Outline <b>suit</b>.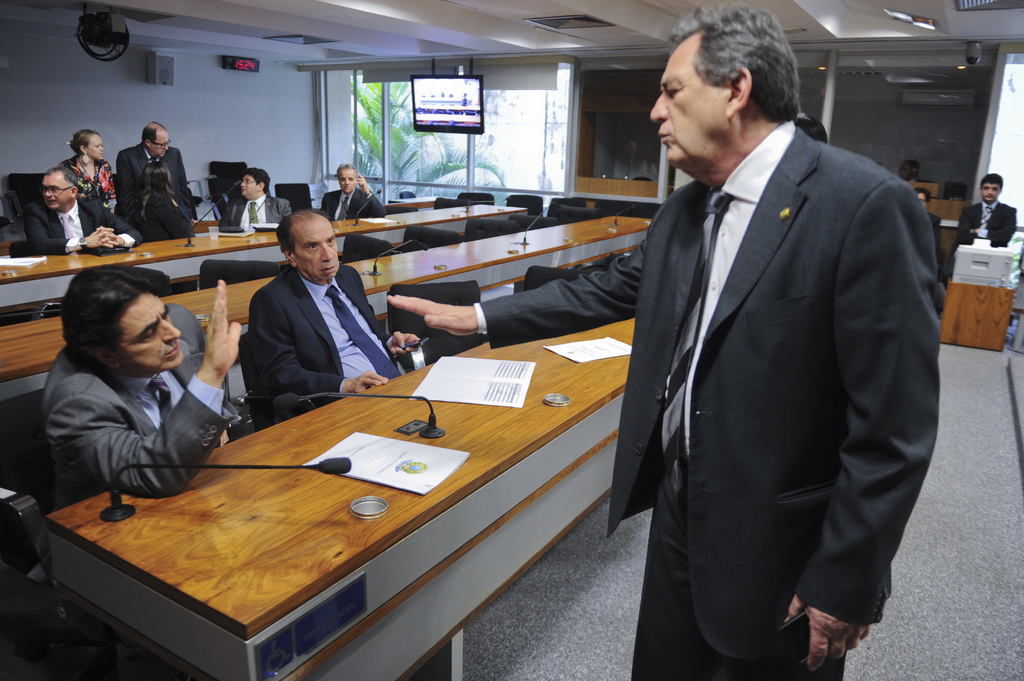
Outline: crop(219, 224, 396, 422).
